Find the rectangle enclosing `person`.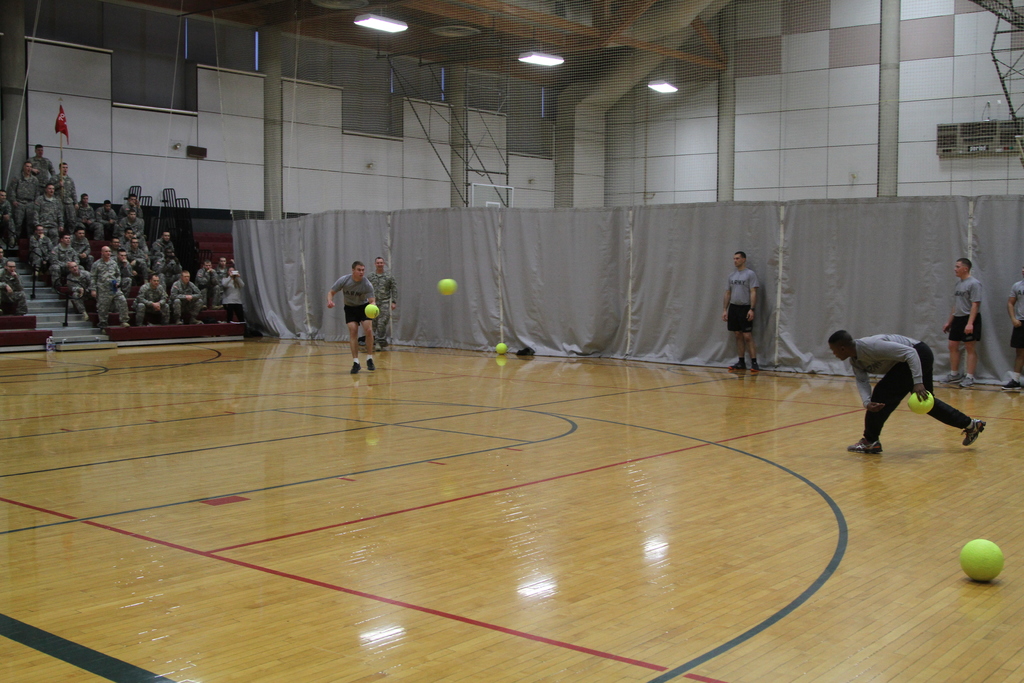
[828,327,986,460].
